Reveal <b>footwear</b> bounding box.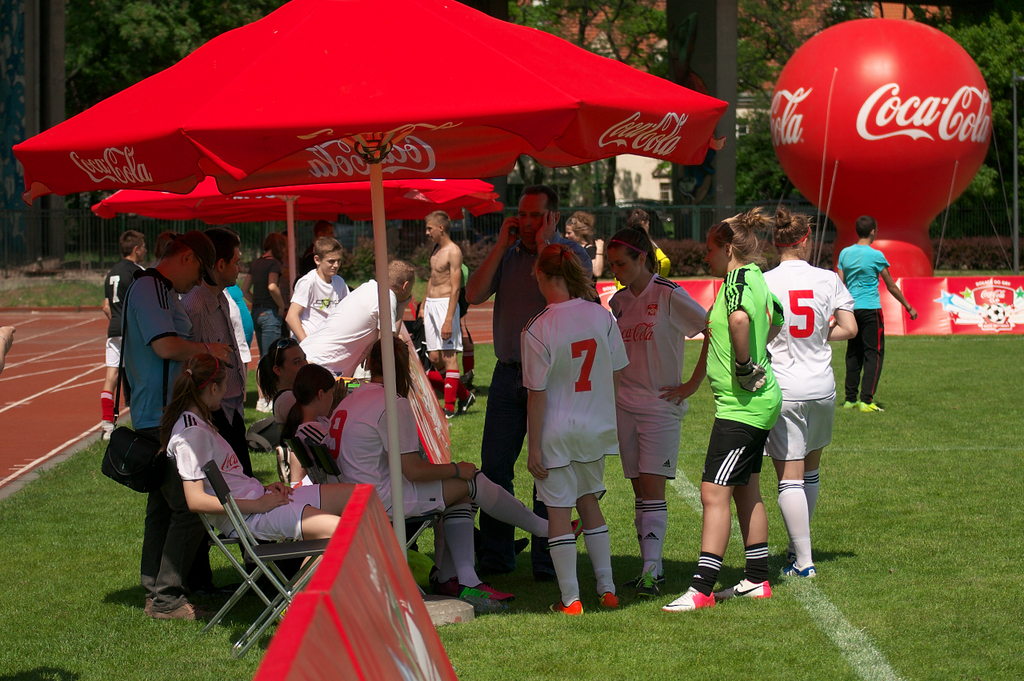
Revealed: rect(845, 399, 862, 412).
